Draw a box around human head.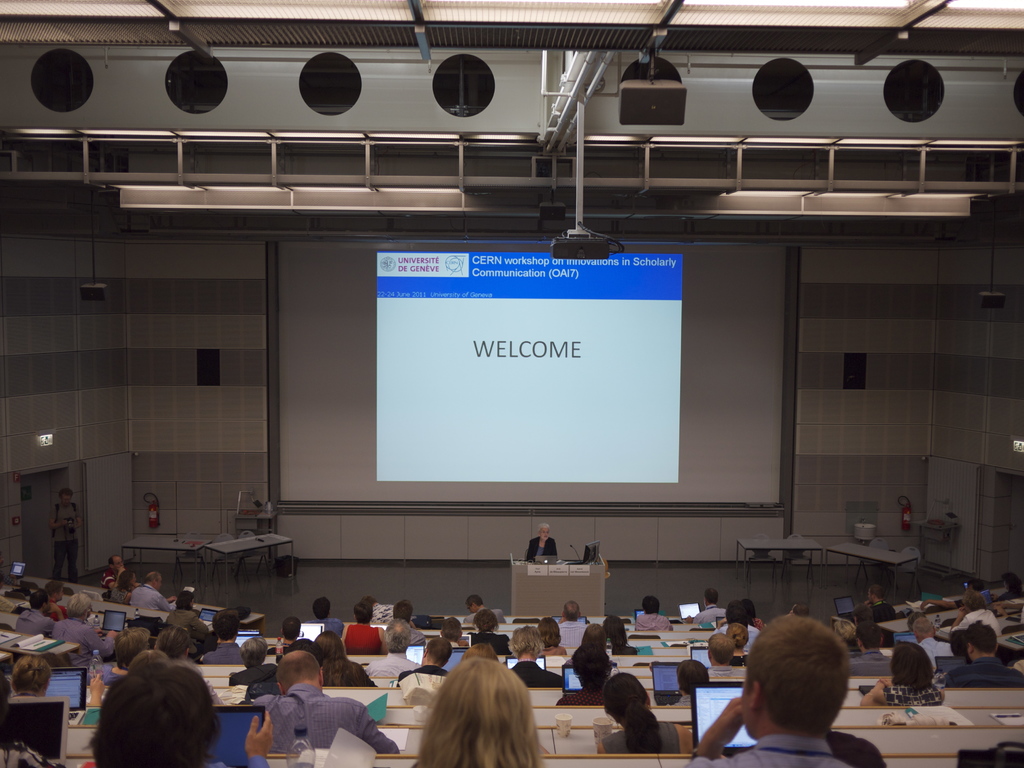
600 675 650 726.
